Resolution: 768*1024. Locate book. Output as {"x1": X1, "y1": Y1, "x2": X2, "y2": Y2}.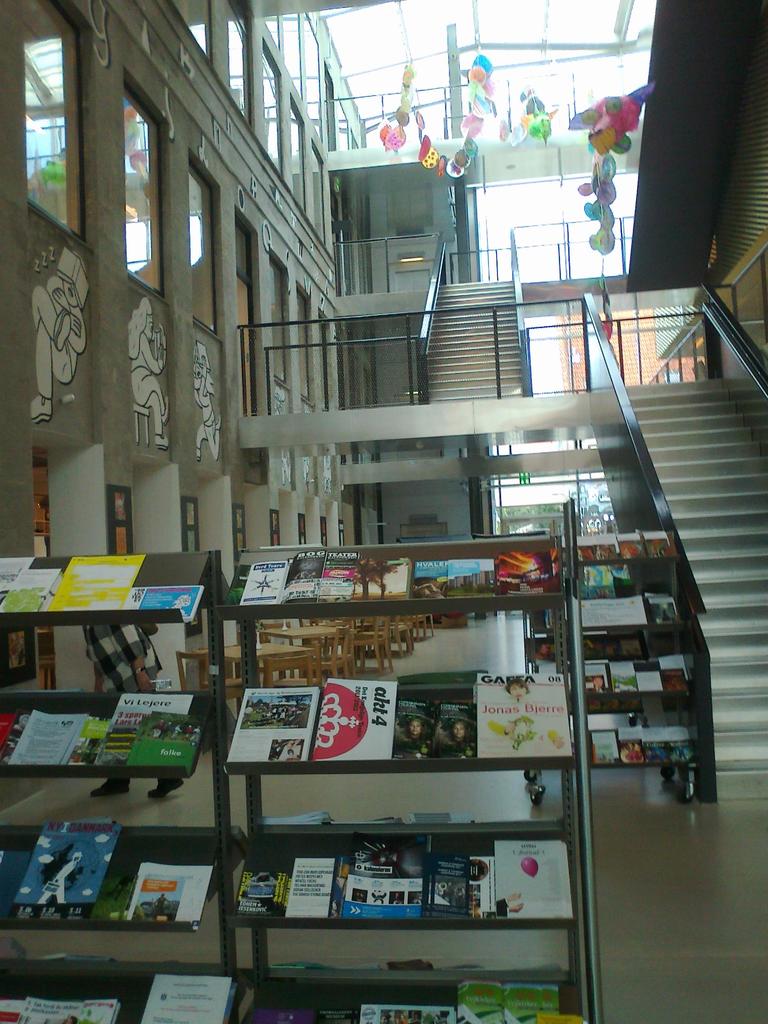
{"x1": 0, "y1": 847, "x2": 30, "y2": 919}.
